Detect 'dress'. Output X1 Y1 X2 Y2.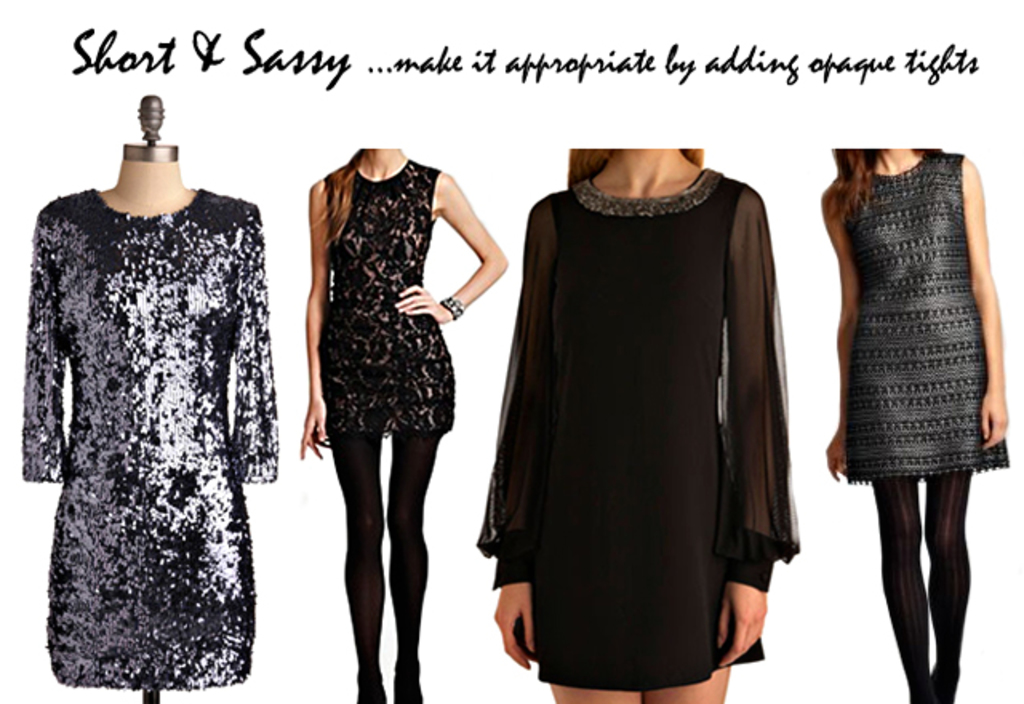
475 168 800 690.
